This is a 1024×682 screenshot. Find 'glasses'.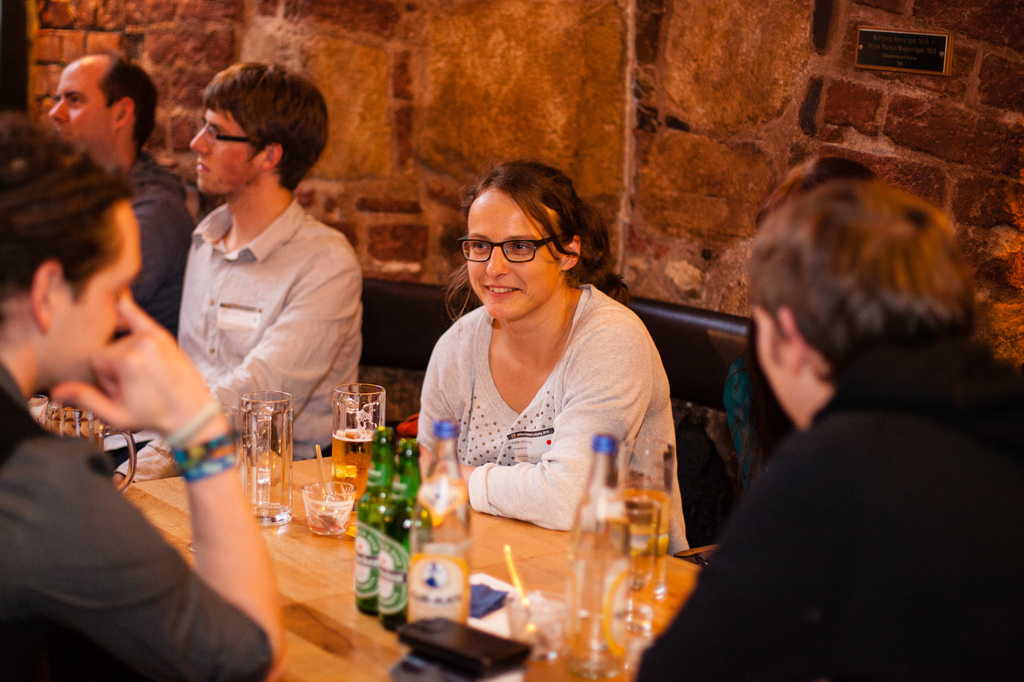
Bounding box: l=200, t=116, r=249, b=143.
